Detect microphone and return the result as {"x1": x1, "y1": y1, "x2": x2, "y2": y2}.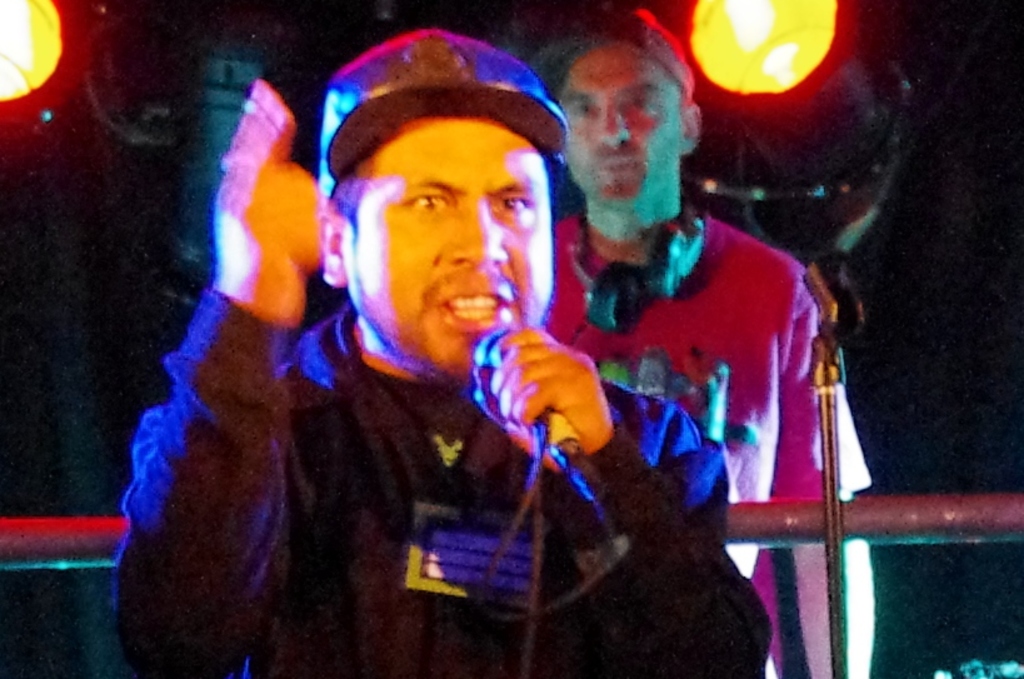
{"x1": 788, "y1": 251, "x2": 869, "y2": 341}.
